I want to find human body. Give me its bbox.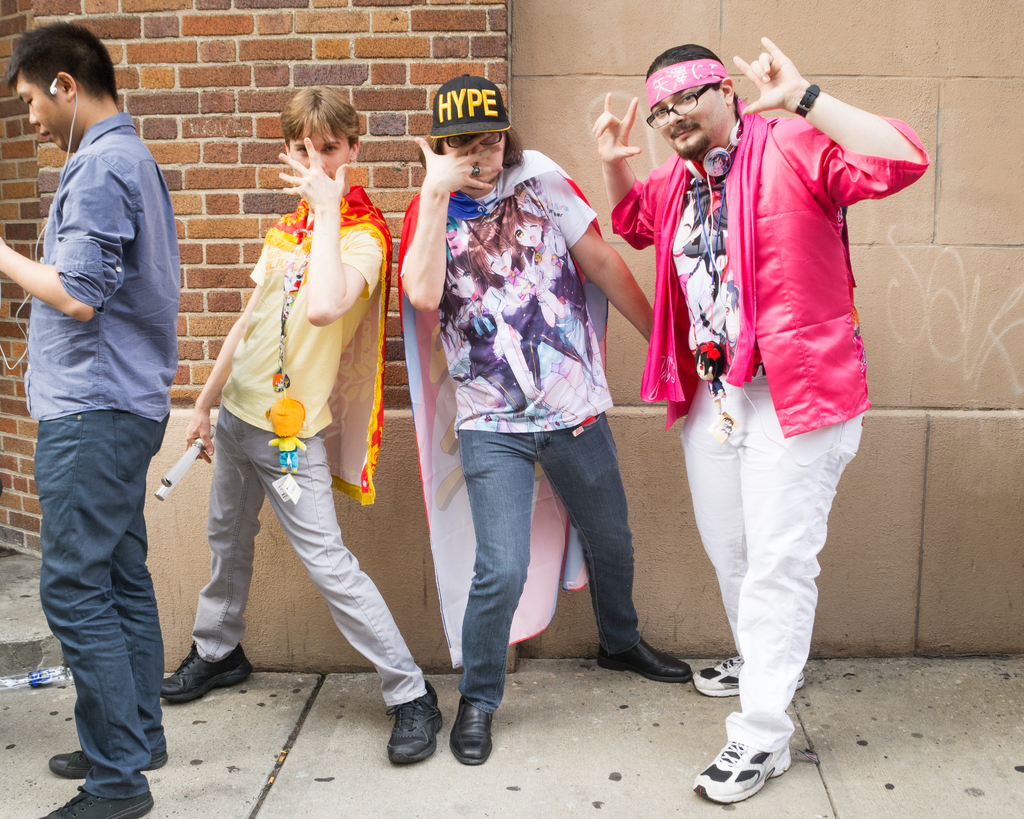
BBox(400, 74, 691, 769).
